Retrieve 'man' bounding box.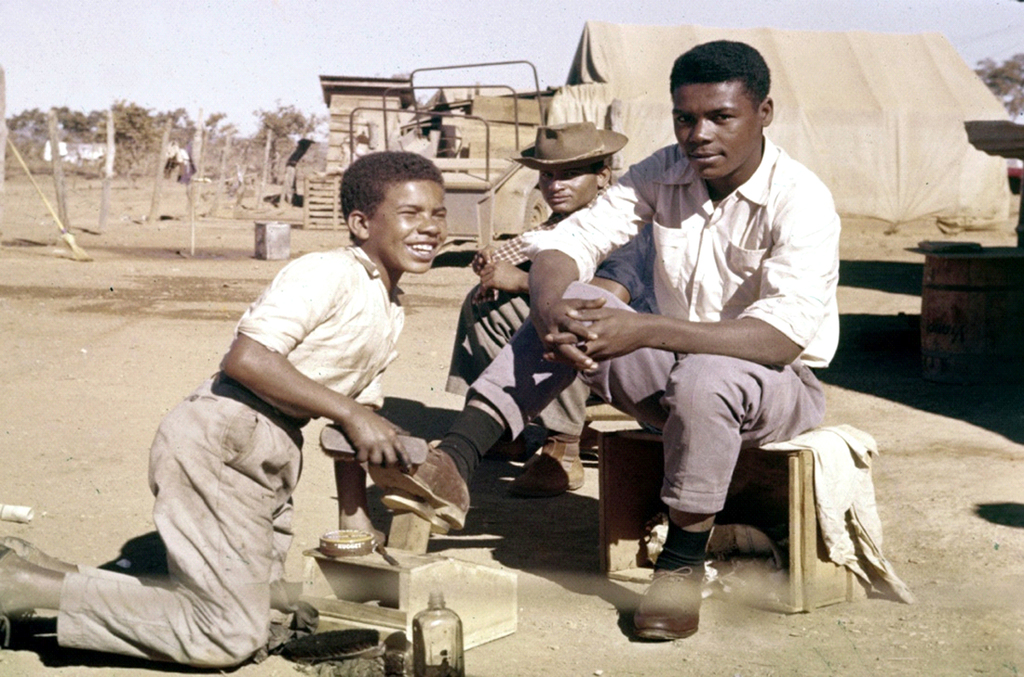
Bounding box: <region>367, 35, 844, 642</region>.
